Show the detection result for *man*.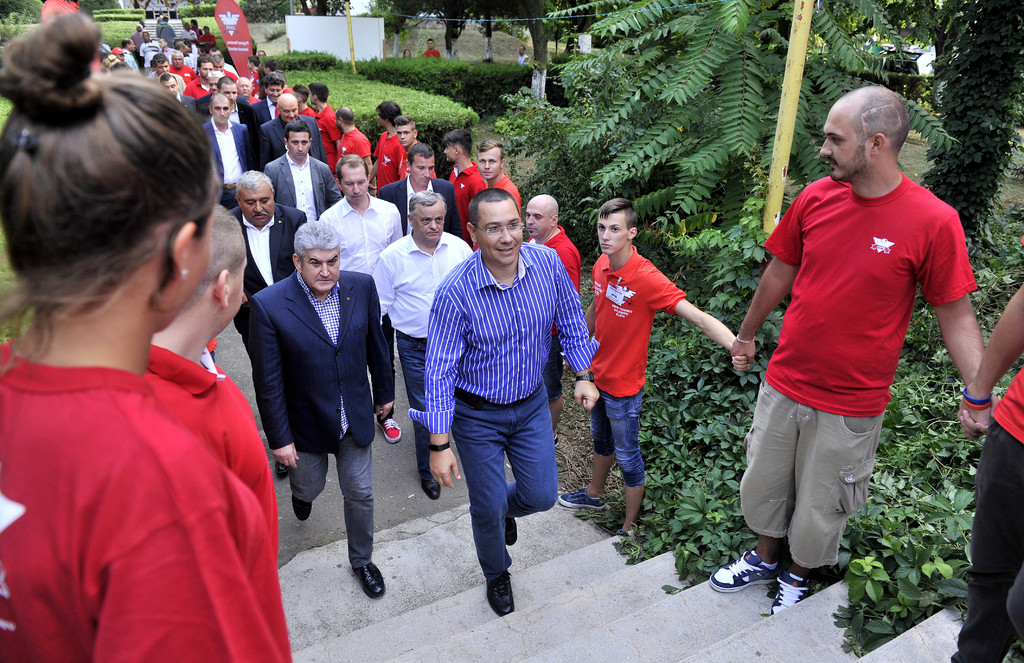
{"x1": 376, "y1": 99, "x2": 403, "y2": 196}.
